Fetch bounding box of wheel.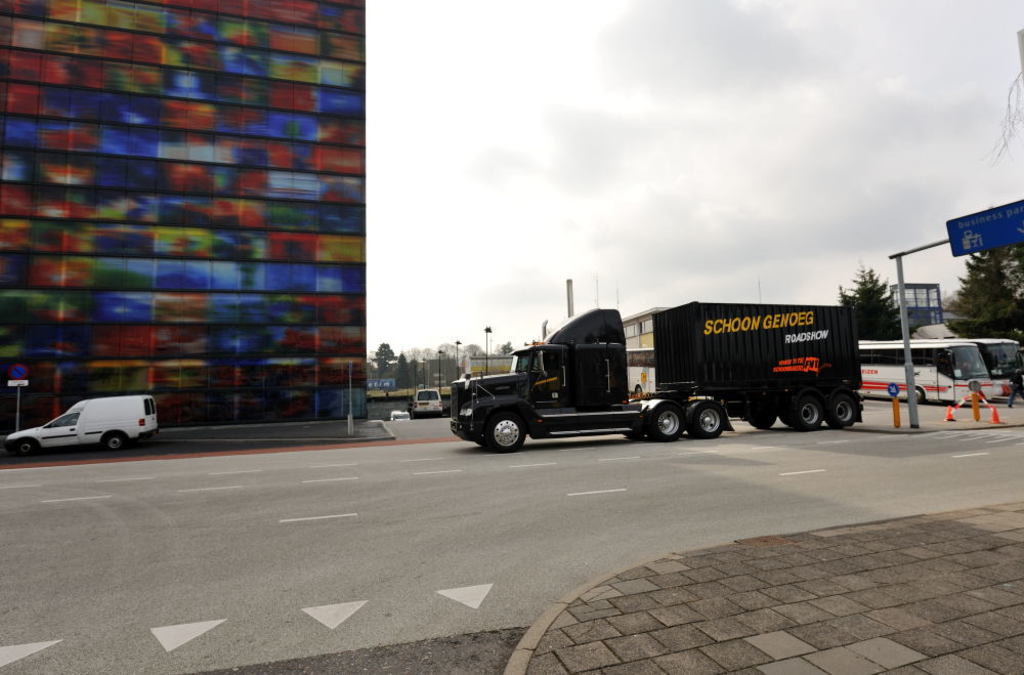
Bbox: 102,433,125,448.
